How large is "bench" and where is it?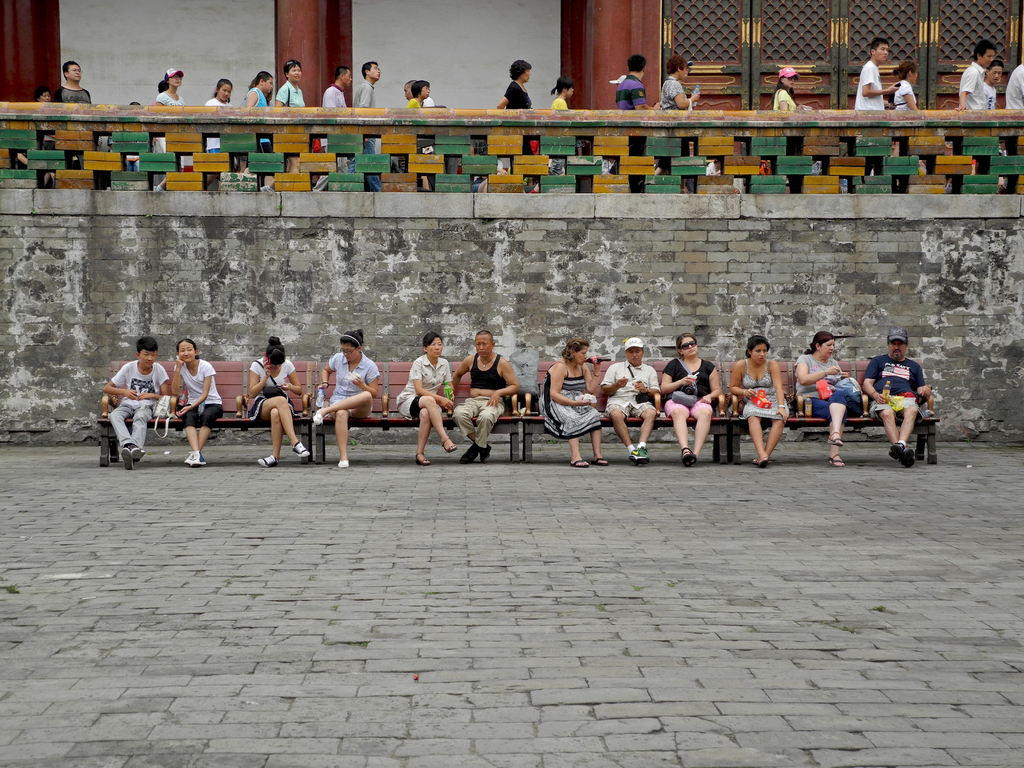
Bounding box: bbox(524, 359, 730, 461).
